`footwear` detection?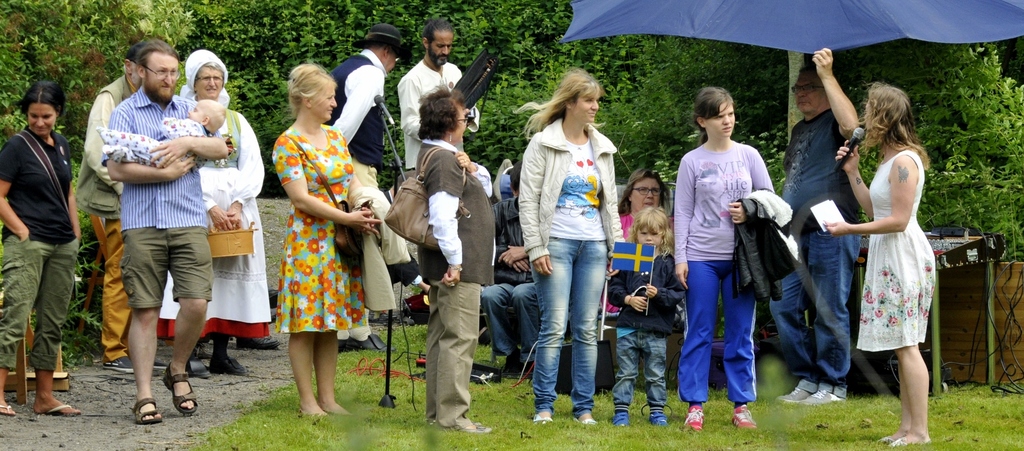
<region>727, 404, 758, 430</region>
